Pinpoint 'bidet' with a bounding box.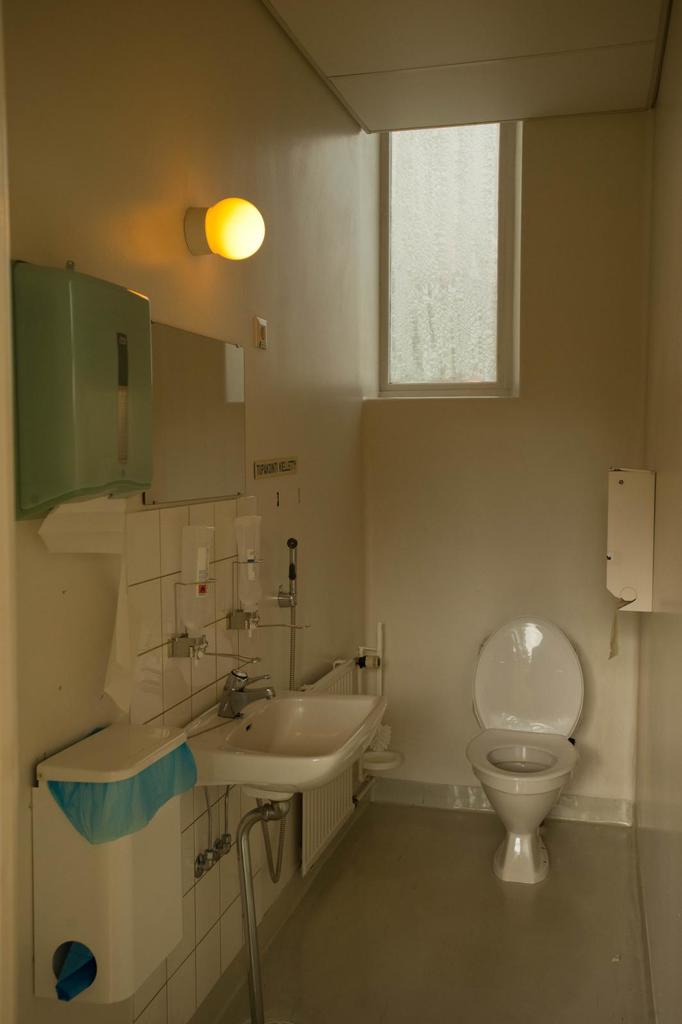
{"x1": 463, "y1": 590, "x2": 599, "y2": 890}.
